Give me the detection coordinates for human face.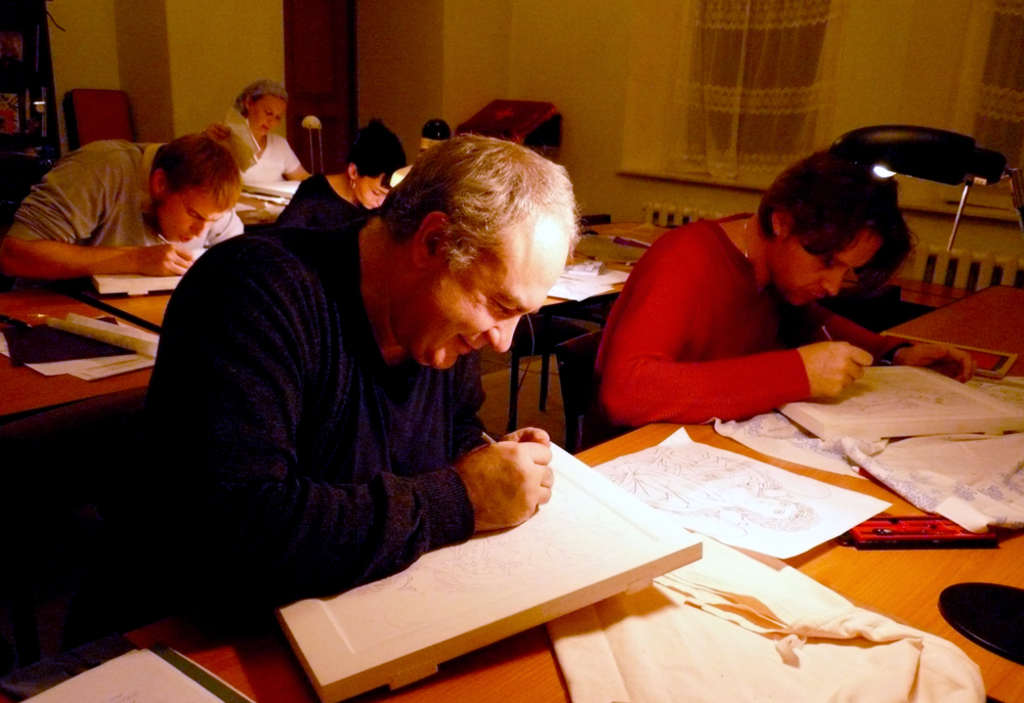
779:228:883:304.
